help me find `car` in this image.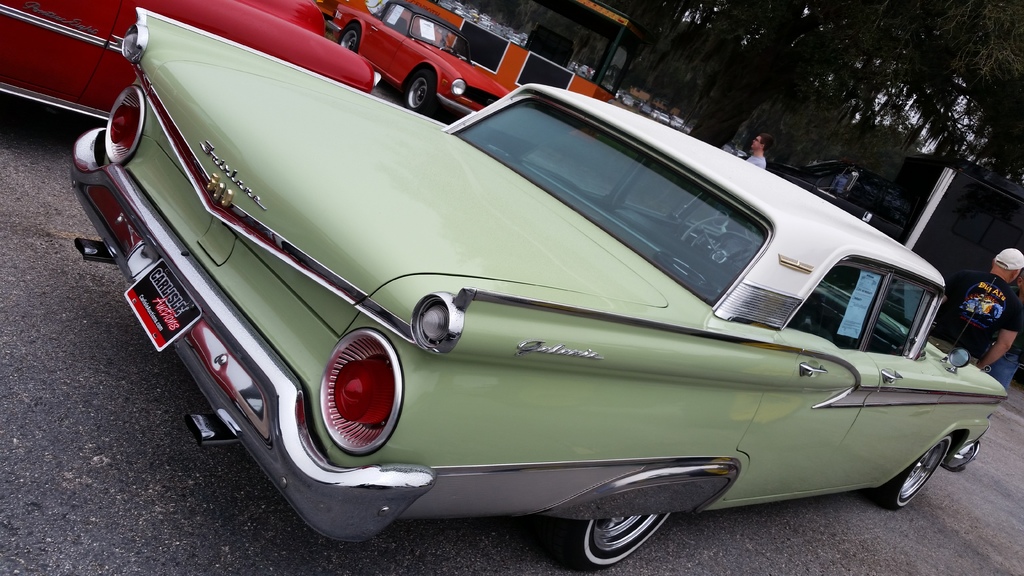
Found it: l=721, t=145, r=732, b=154.
